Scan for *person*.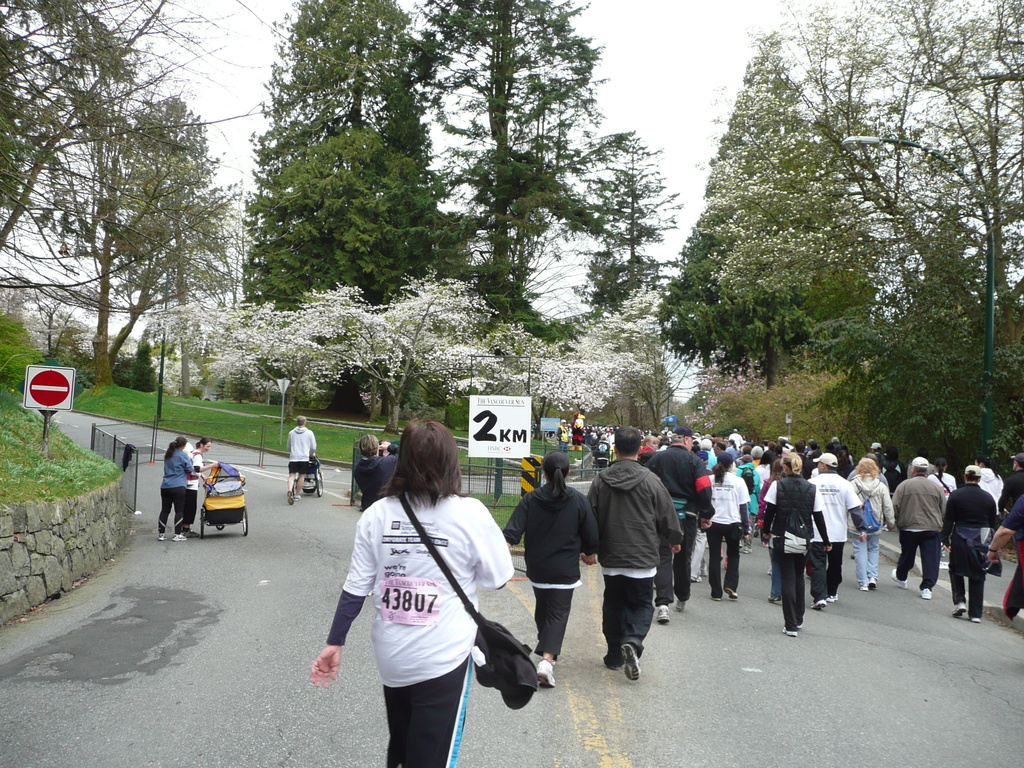
Scan result: {"left": 890, "top": 465, "right": 950, "bottom": 584}.
